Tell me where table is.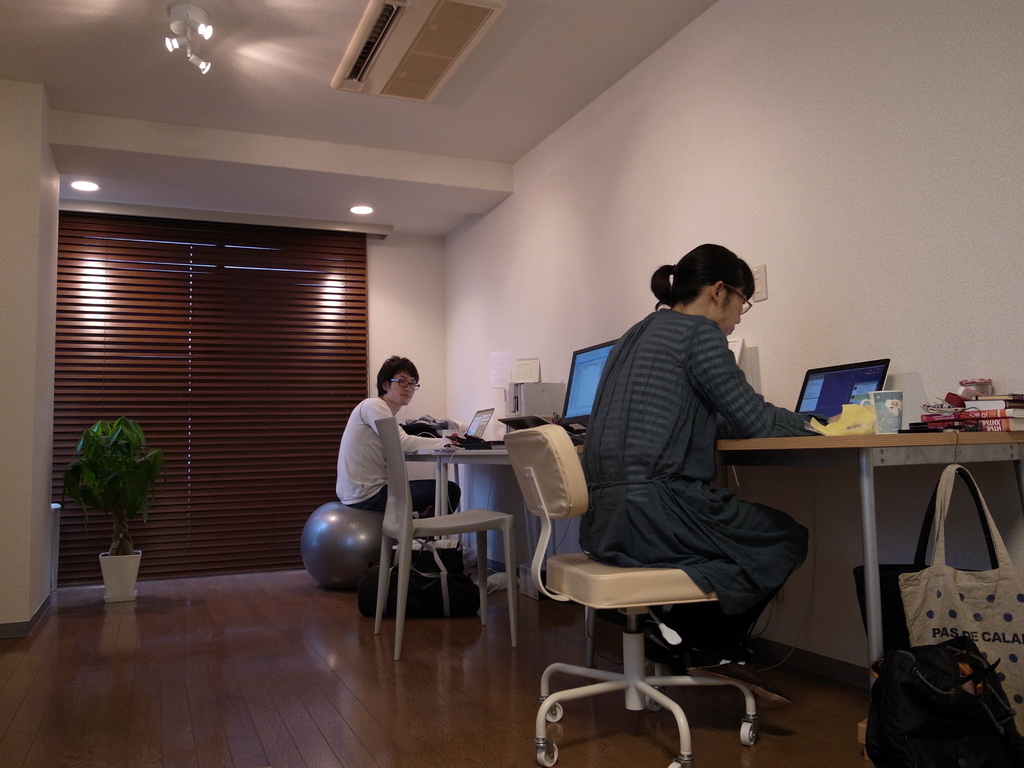
table is at 577, 438, 1023, 760.
